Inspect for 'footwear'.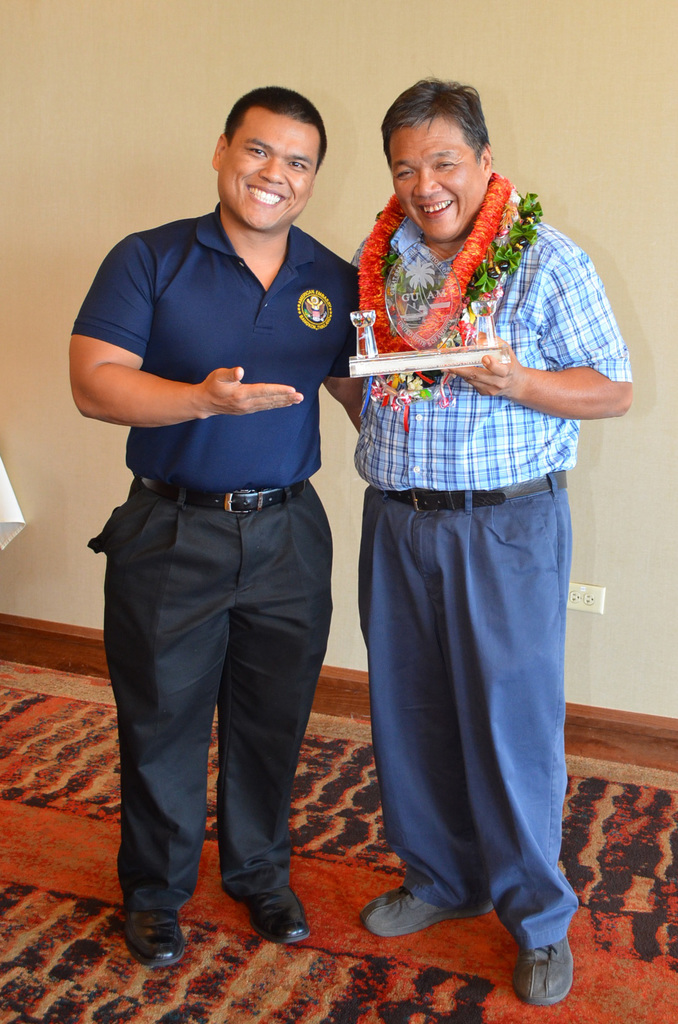
Inspection: [511, 944, 572, 1004].
